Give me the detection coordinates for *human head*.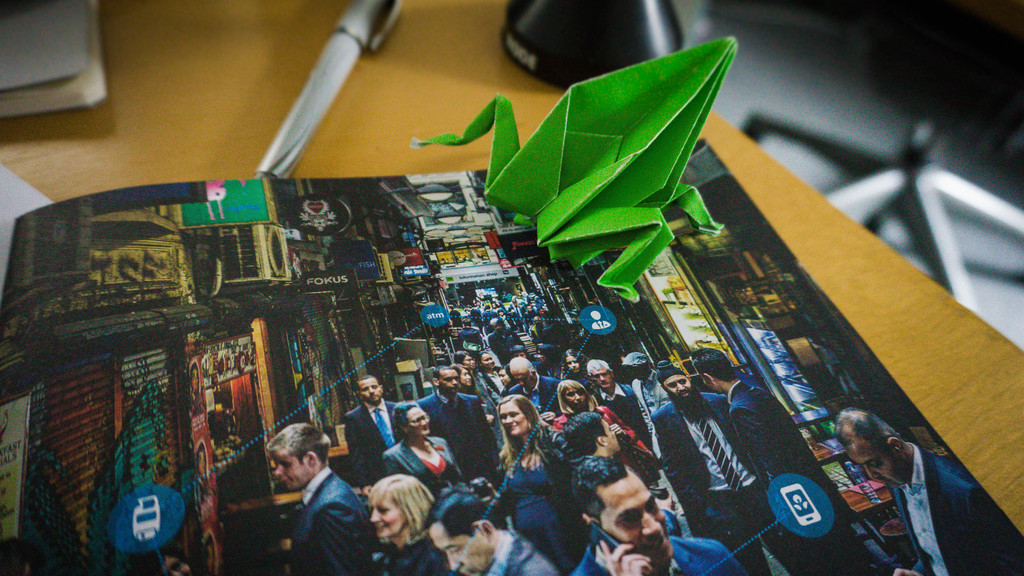
(x1=565, y1=410, x2=623, y2=452).
